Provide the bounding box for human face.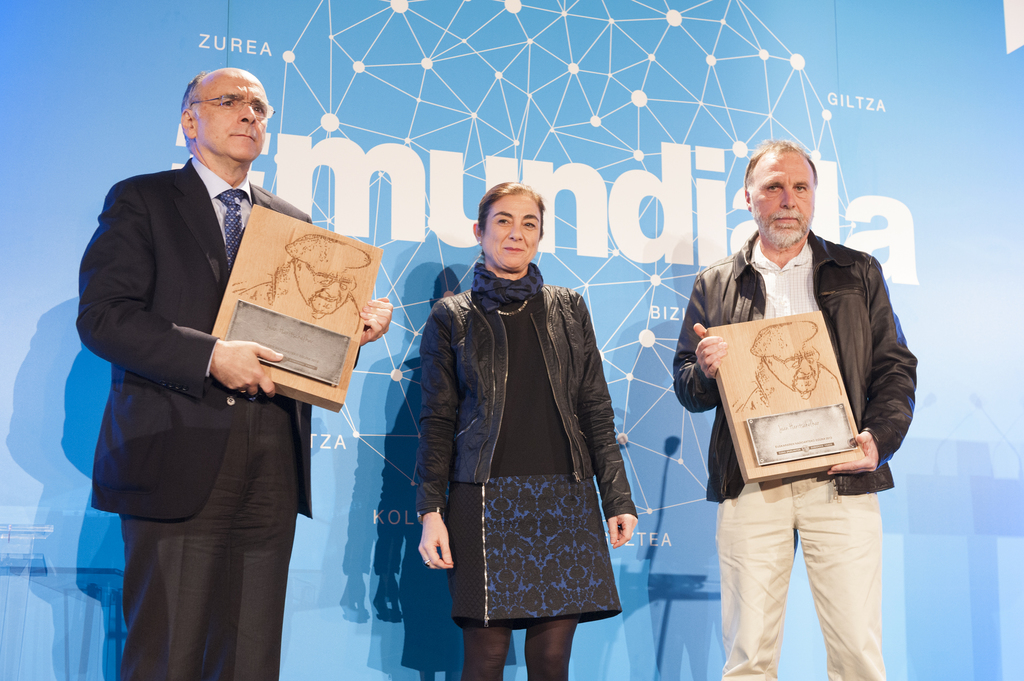
rect(481, 193, 542, 271).
